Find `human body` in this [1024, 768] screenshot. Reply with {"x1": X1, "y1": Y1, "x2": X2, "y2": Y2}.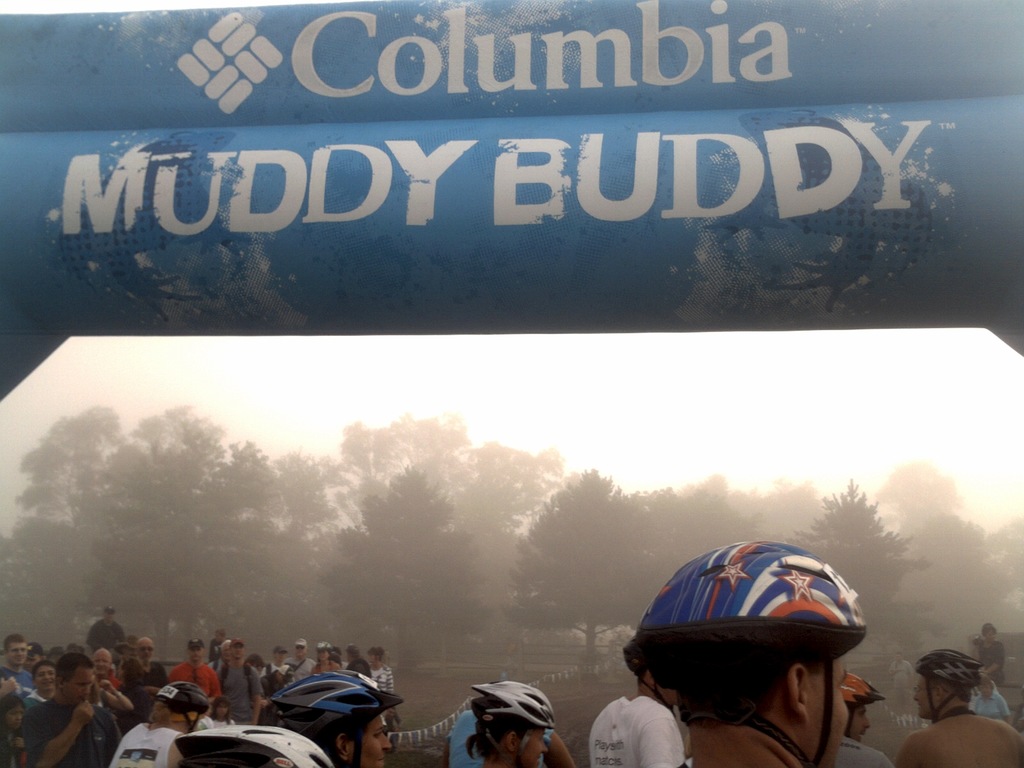
{"x1": 22, "y1": 655, "x2": 120, "y2": 767}.
